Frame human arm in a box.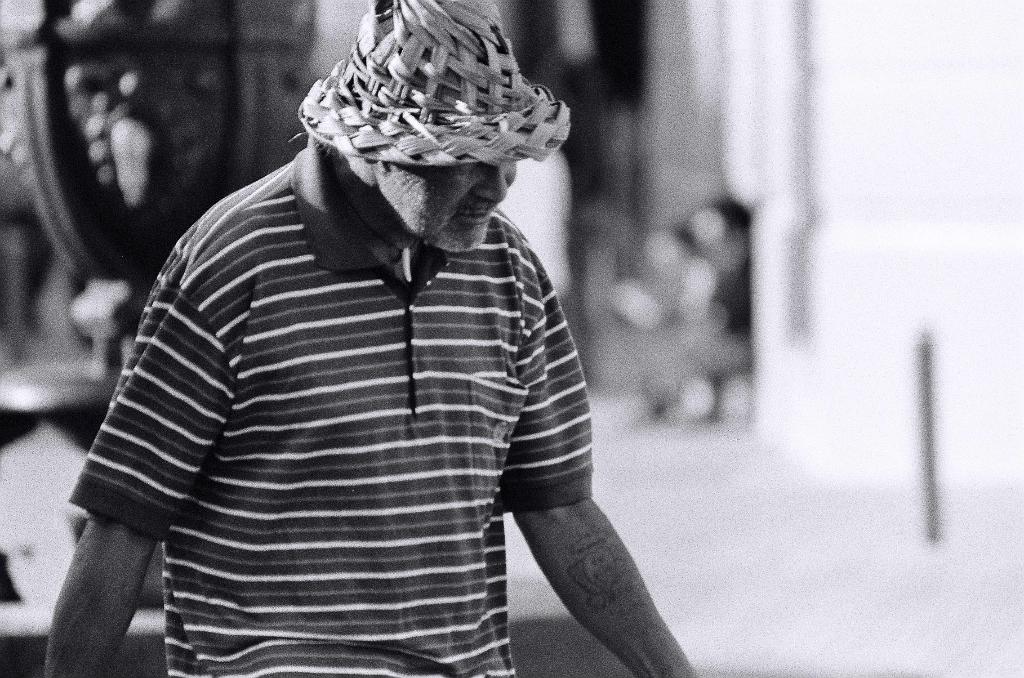
box(44, 223, 252, 677).
